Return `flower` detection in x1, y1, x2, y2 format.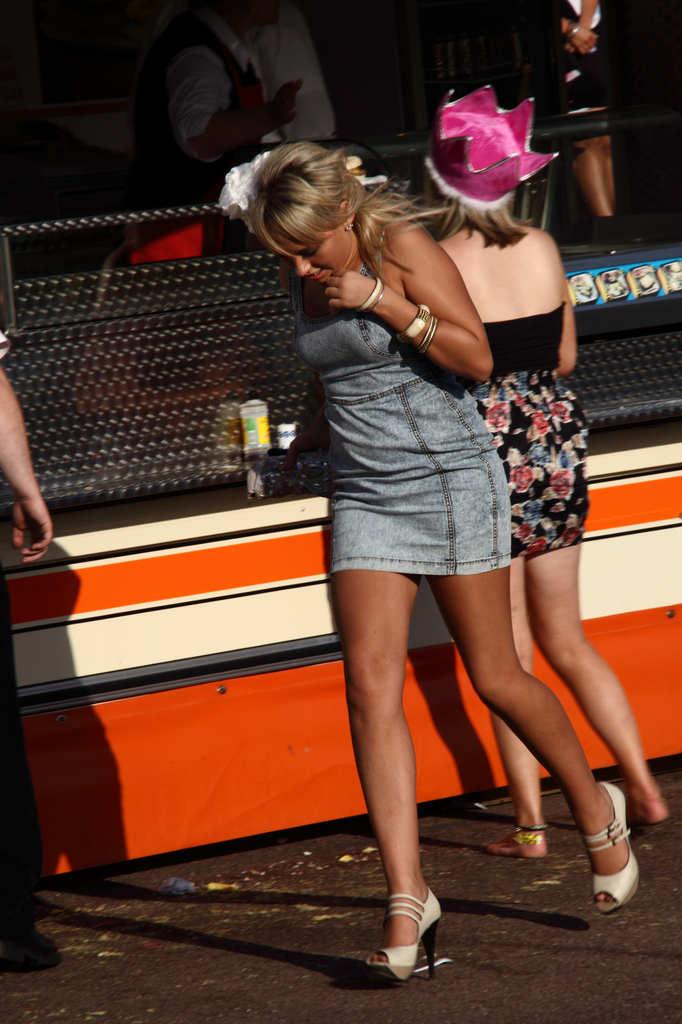
526, 443, 554, 467.
